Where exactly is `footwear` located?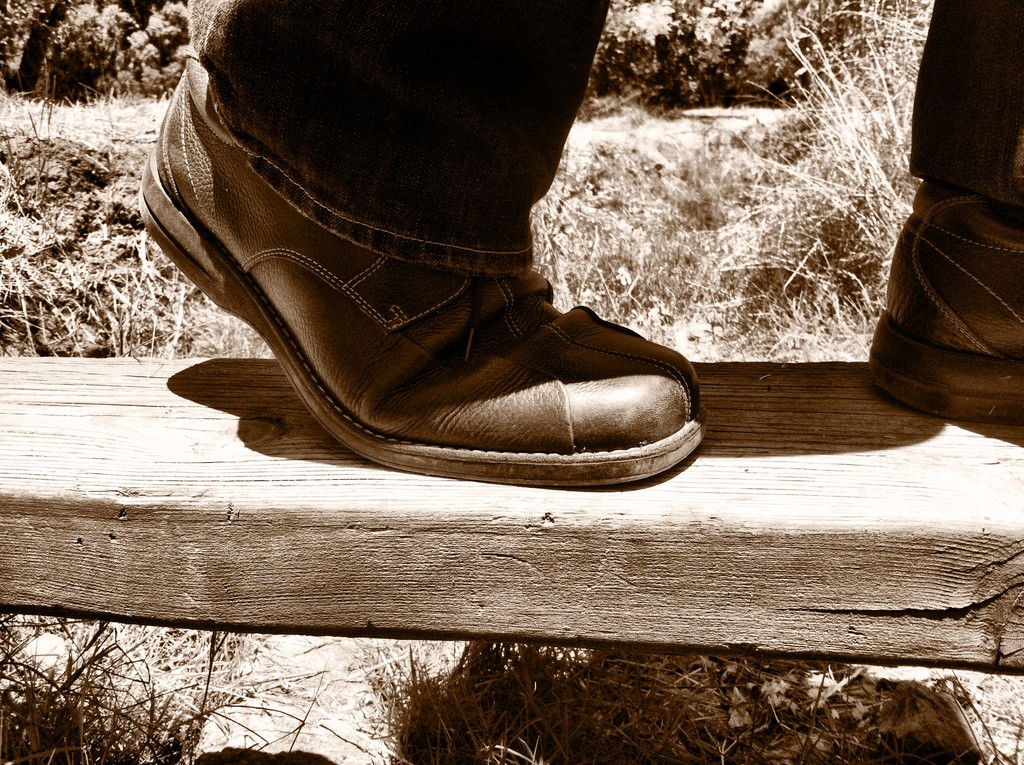
Its bounding box is box(158, 78, 701, 486).
